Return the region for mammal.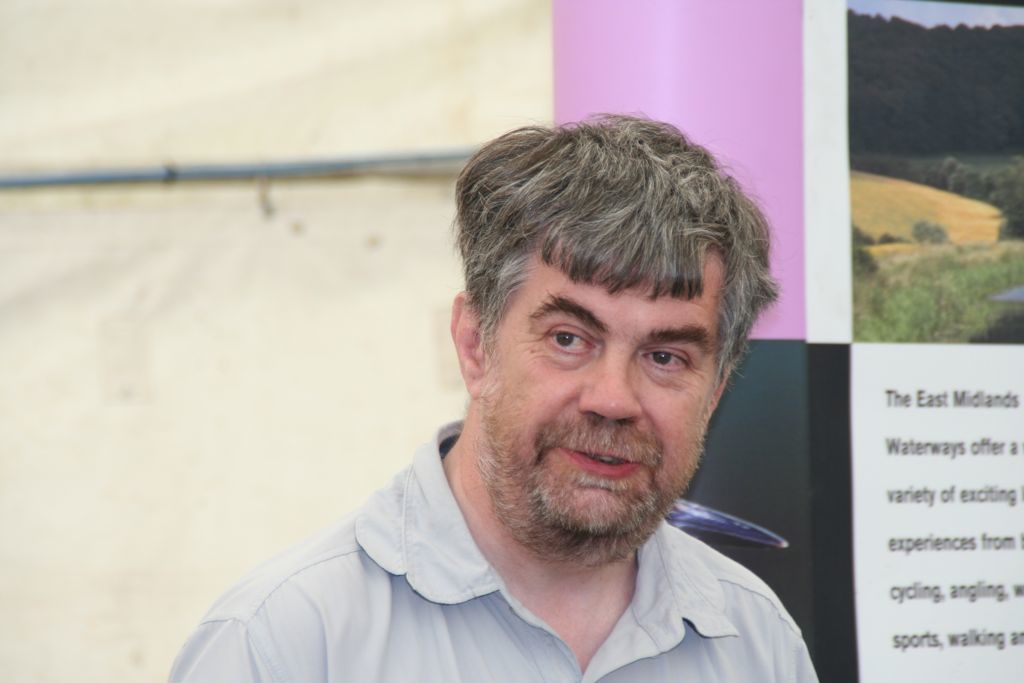
BBox(173, 119, 889, 682).
